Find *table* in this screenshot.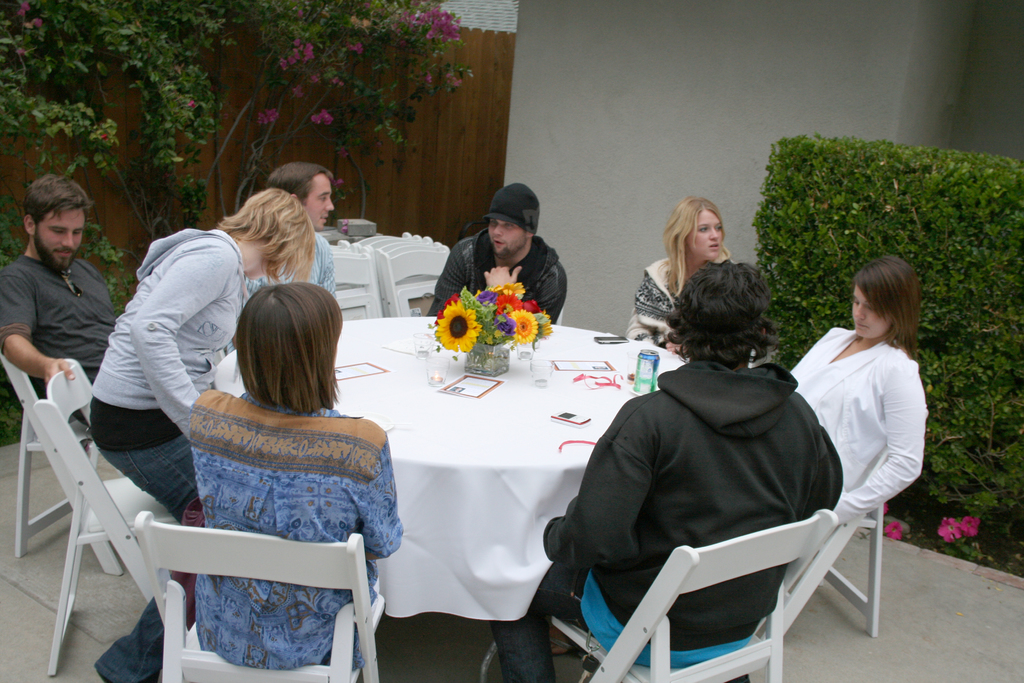
The bounding box for *table* is 211, 318, 689, 626.
